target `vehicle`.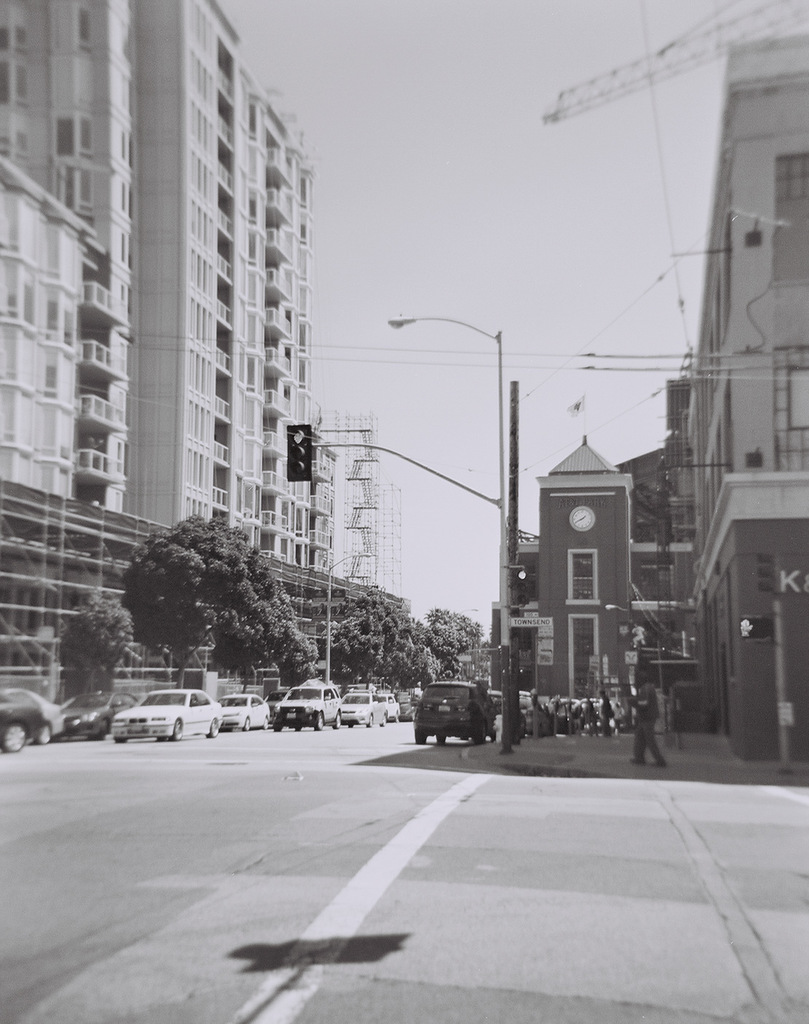
Target region: <box>555,698,599,737</box>.
